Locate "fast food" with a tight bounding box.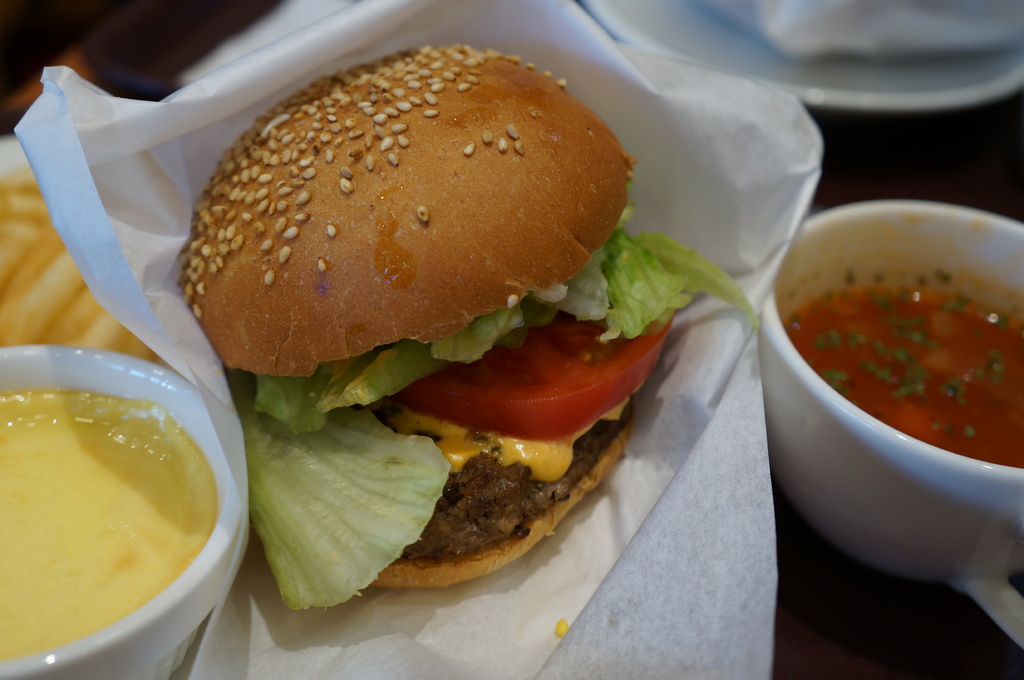
[157, 33, 756, 590].
